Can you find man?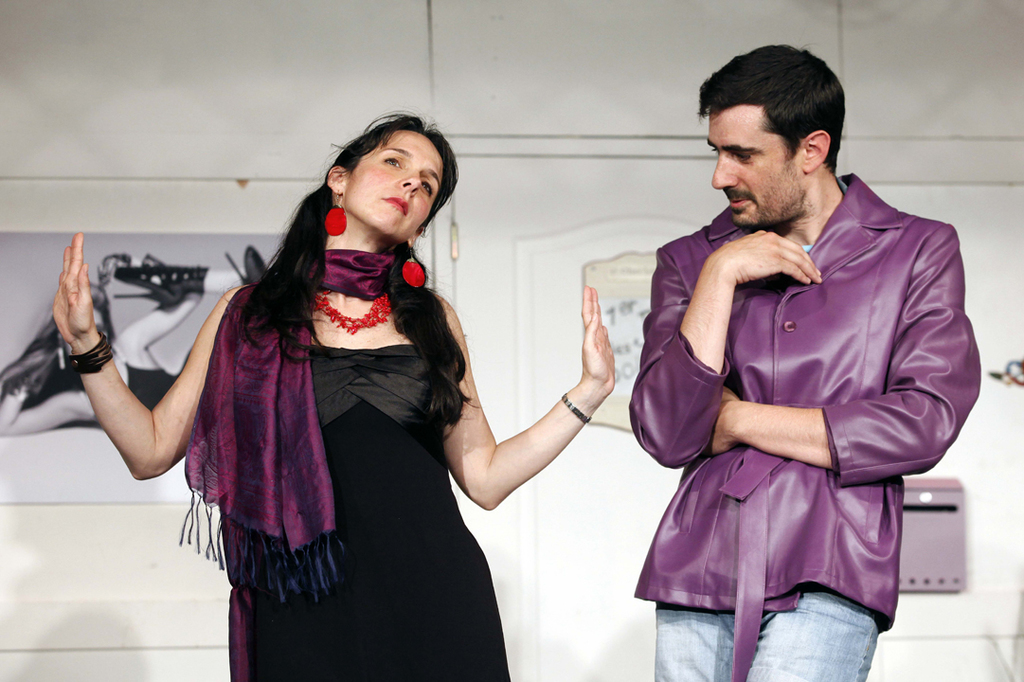
Yes, bounding box: Rect(618, 45, 967, 655).
